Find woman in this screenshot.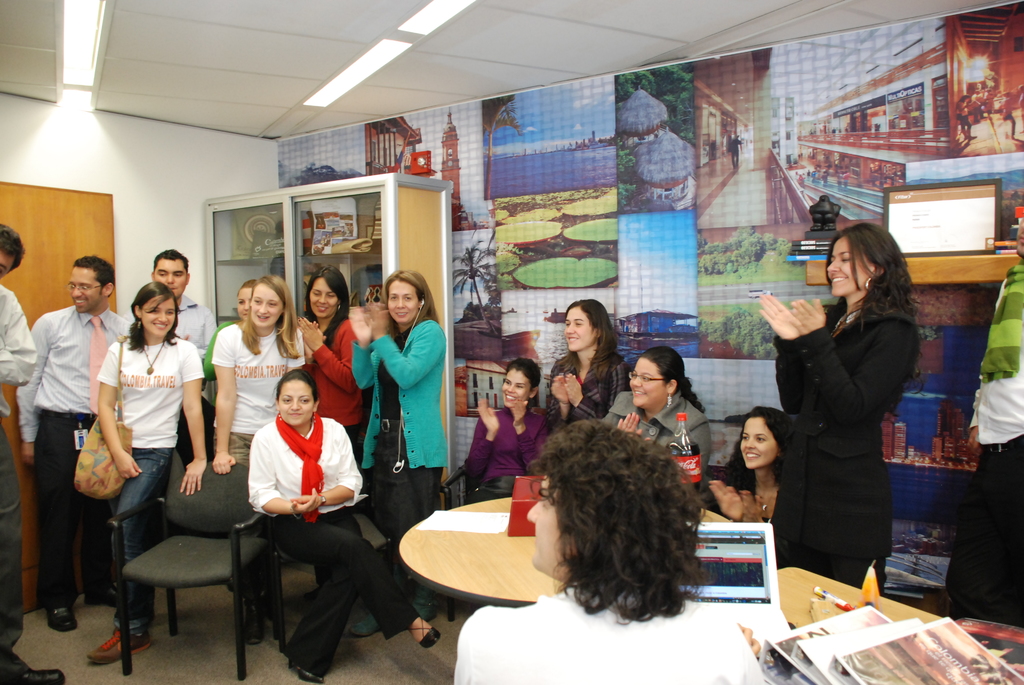
The bounding box for woman is crop(547, 292, 637, 438).
